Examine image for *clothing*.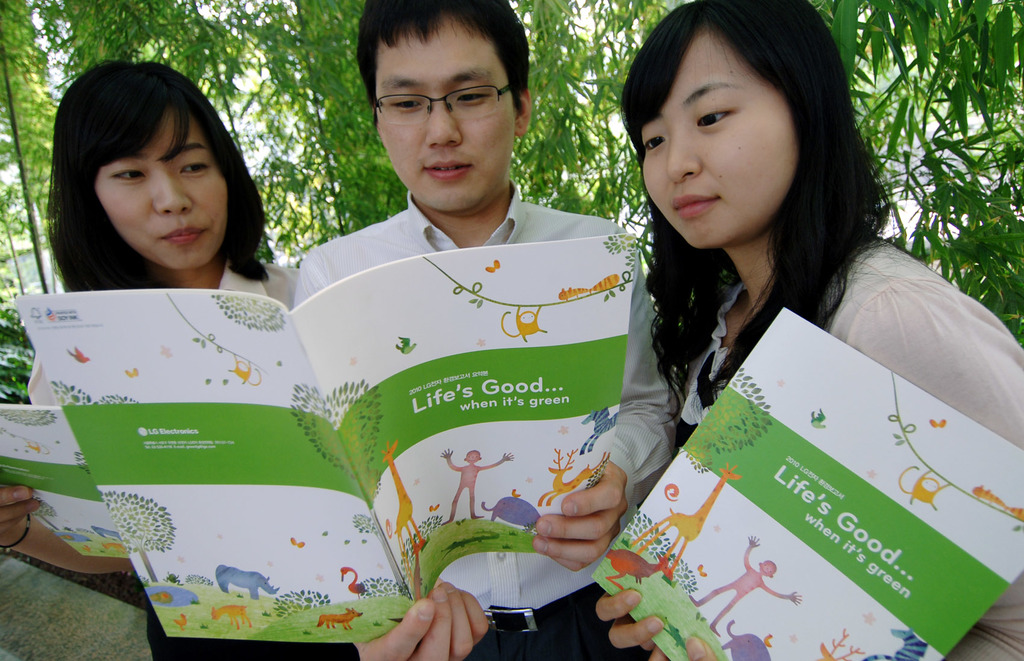
Examination result: (x1=680, y1=241, x2=1023, y2=660).
